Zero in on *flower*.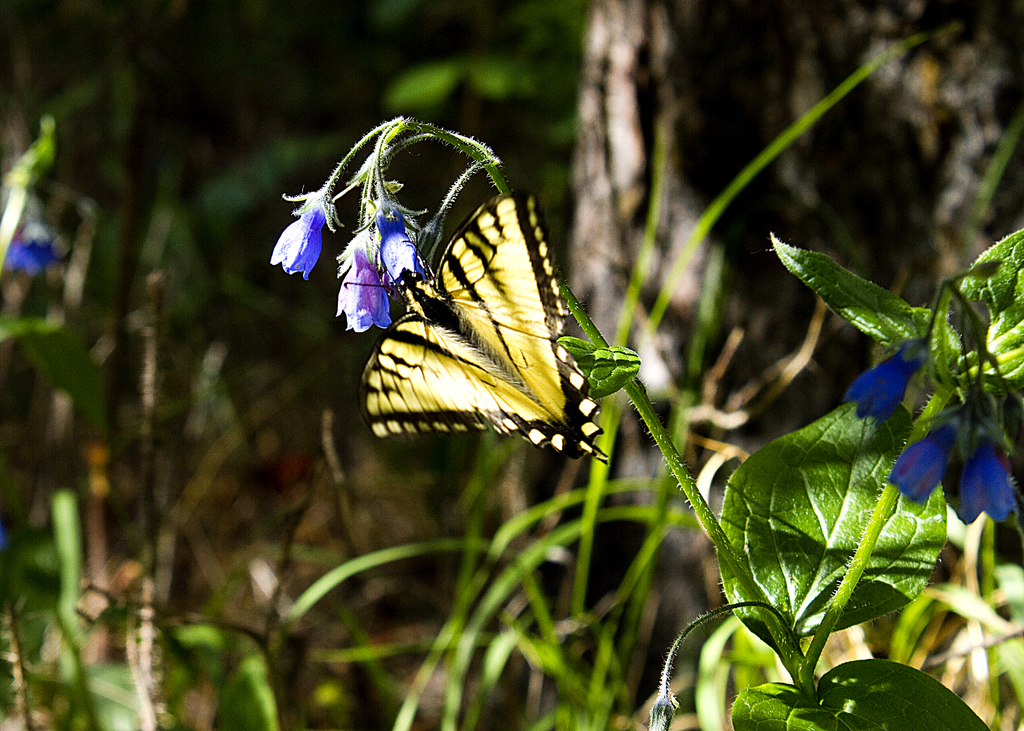
Zeroed in: bbox=[846, 338, 932, 421].
